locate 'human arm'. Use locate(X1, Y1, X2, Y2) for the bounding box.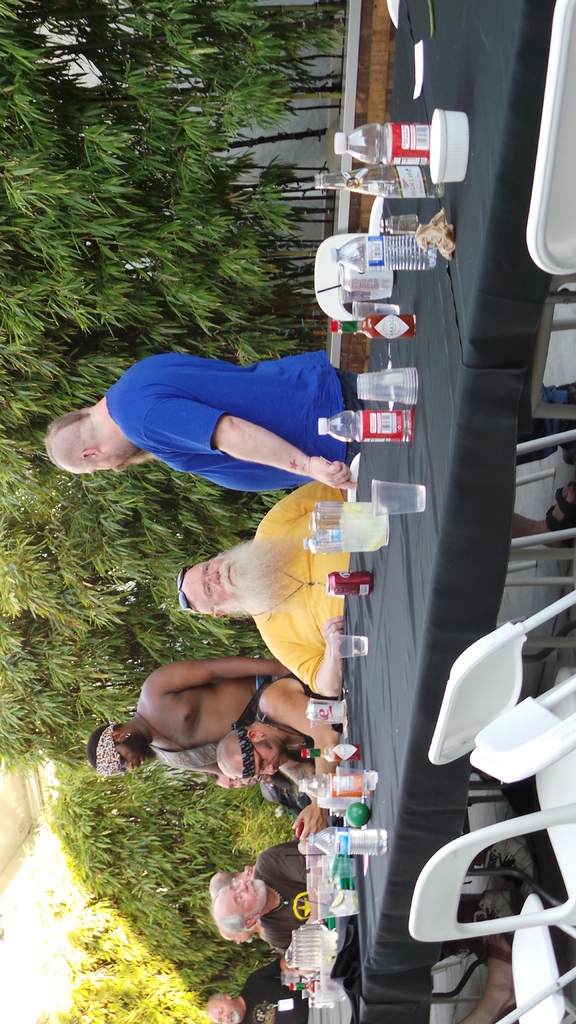
locate(141, 389, 346, 489).
